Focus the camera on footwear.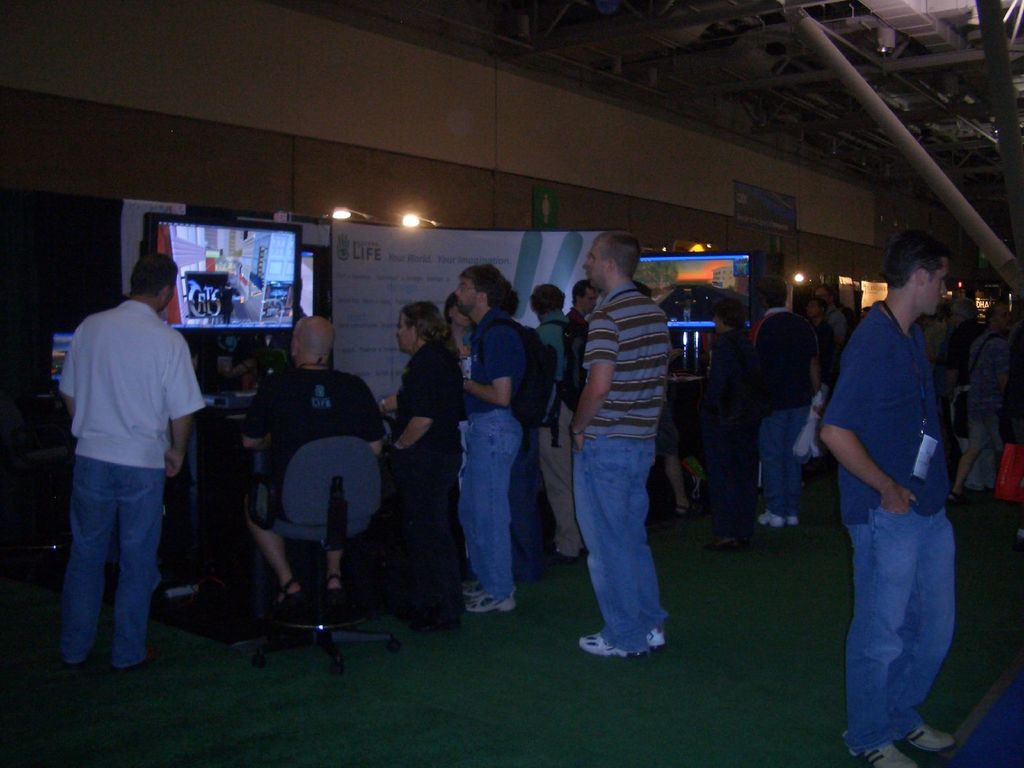
Focus region: [x1=579, y1=639, x2=640, y2=659].
